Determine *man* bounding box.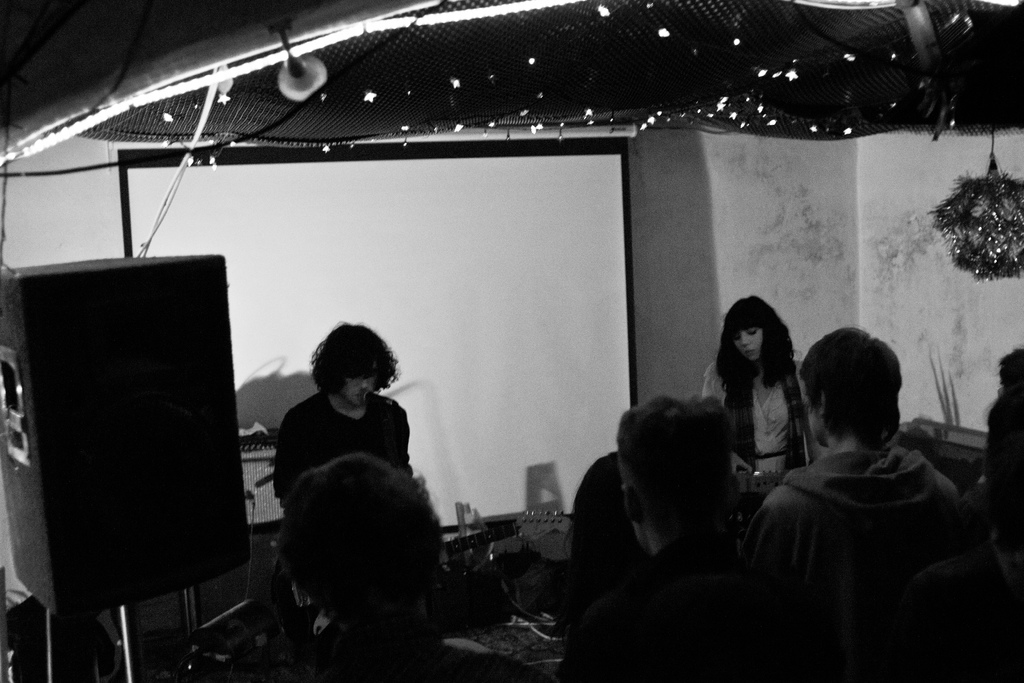
Determined: 284/455/543/682.
